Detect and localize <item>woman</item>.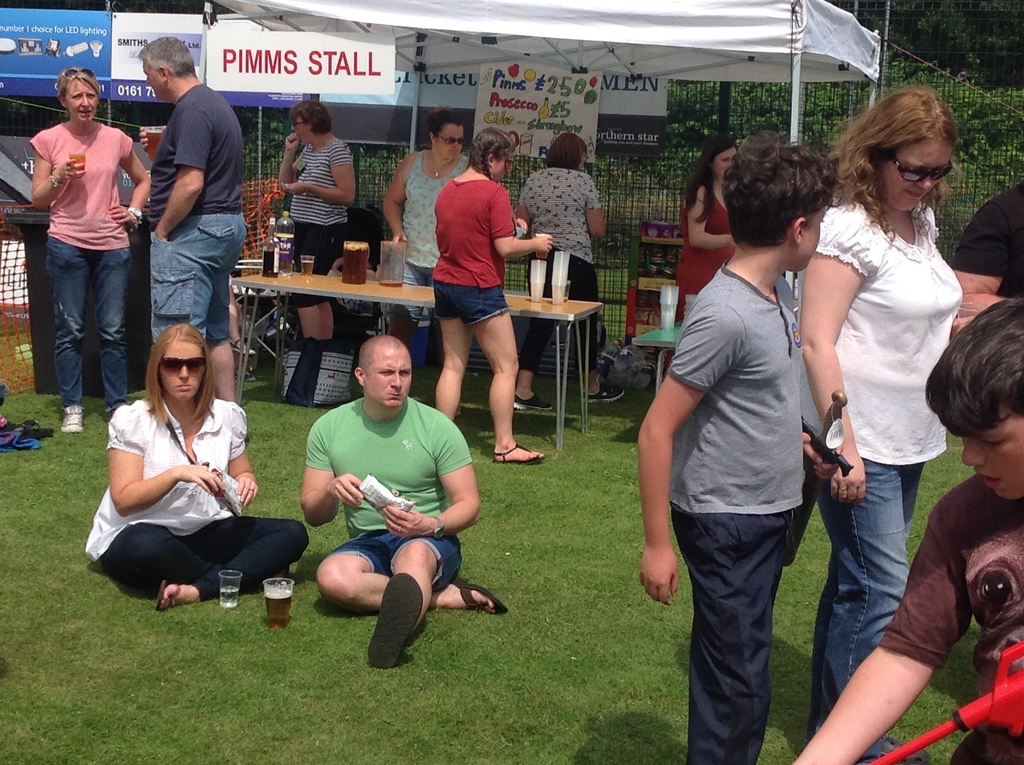
Localized at (x1=79, y1=326, x2=305, y2=603).
